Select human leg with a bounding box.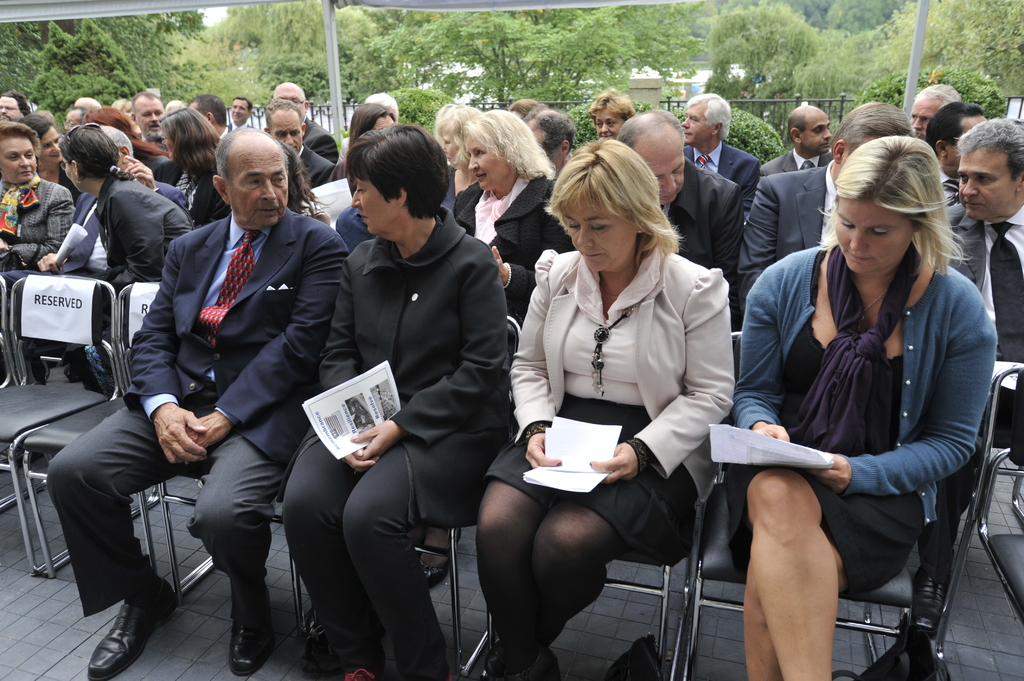
527, 461, 691, 671.
